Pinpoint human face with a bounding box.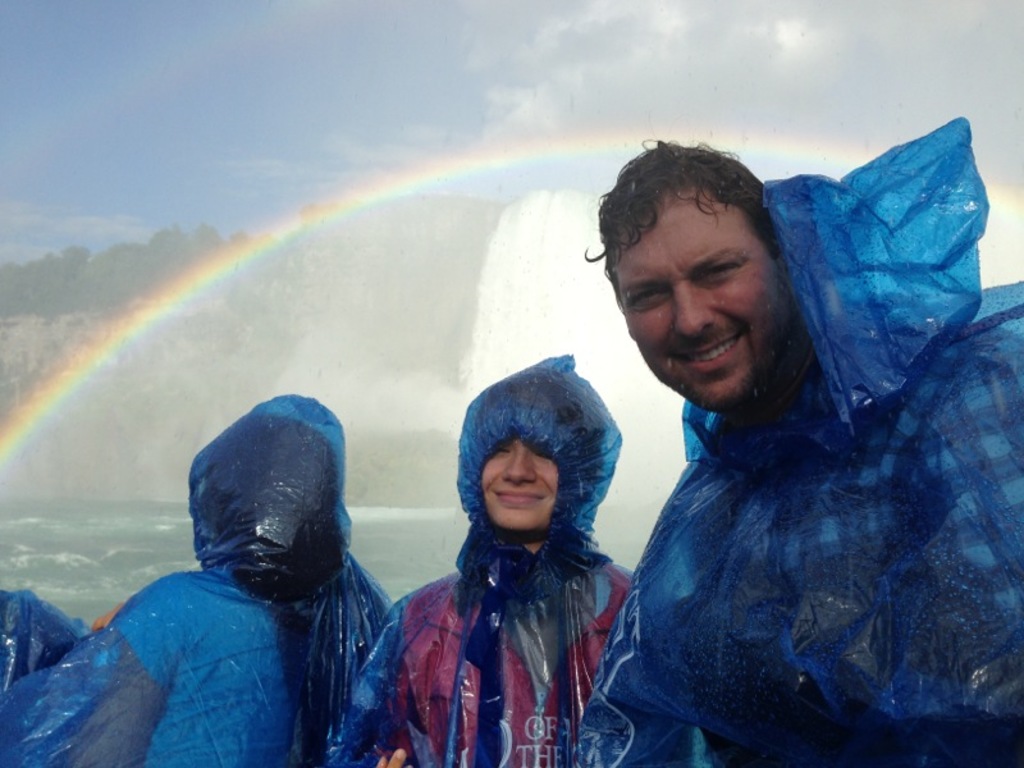
471 407 579 534.
